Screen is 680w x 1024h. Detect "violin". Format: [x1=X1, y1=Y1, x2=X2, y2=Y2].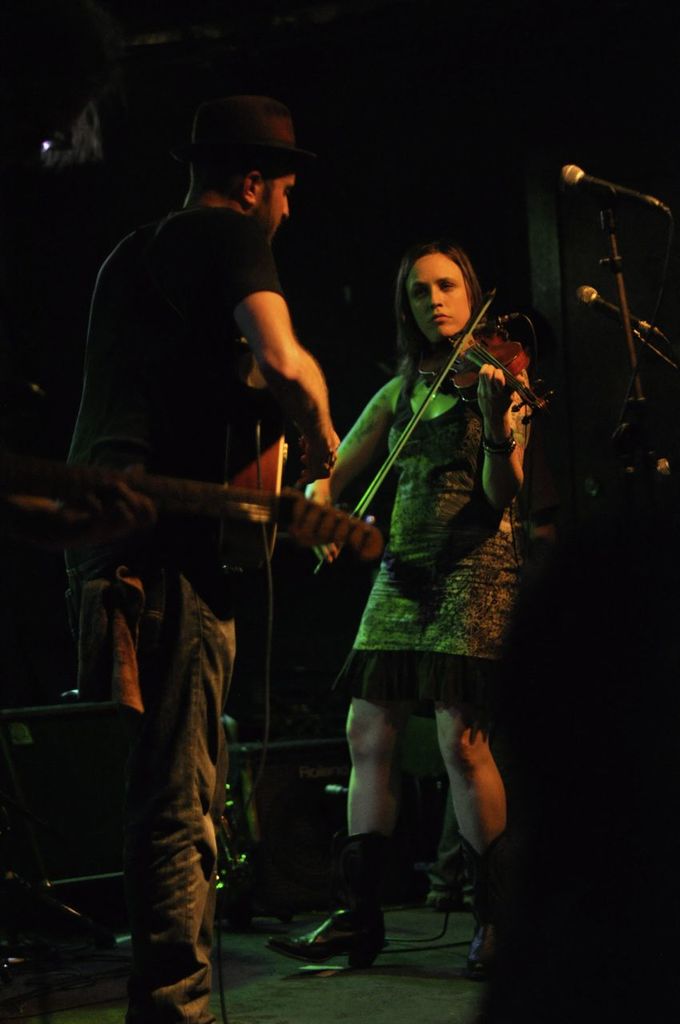
[x1=306, y1=275, x2=563, y2=581].
